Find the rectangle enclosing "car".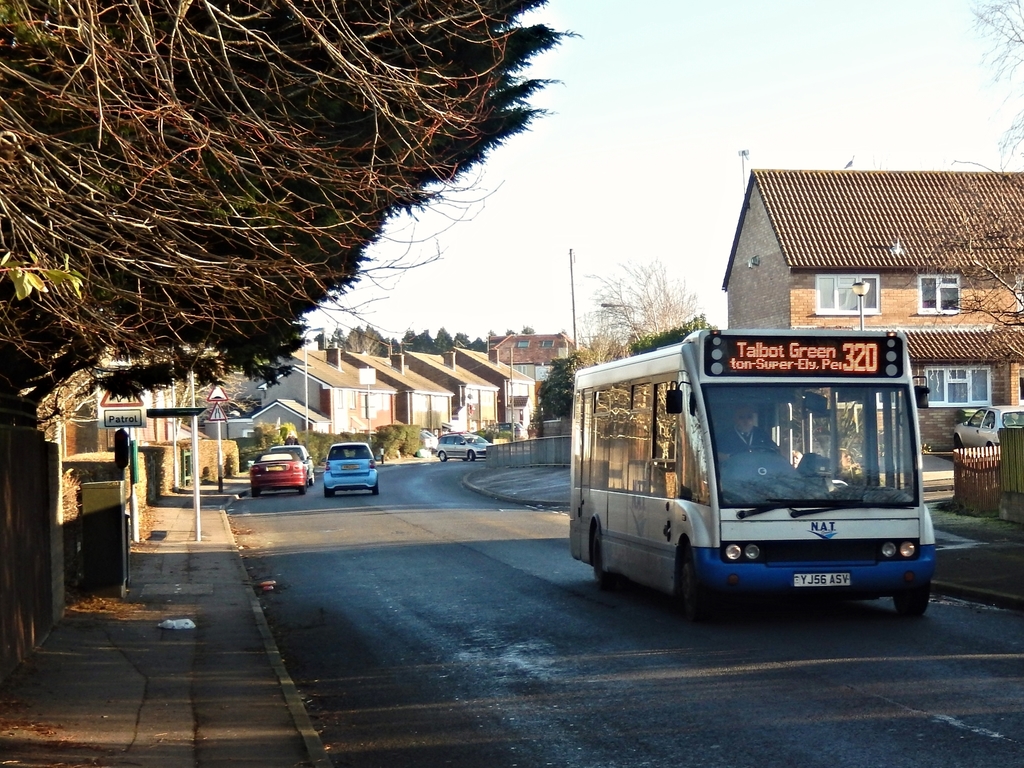
box(497, 420, 527, 440).
